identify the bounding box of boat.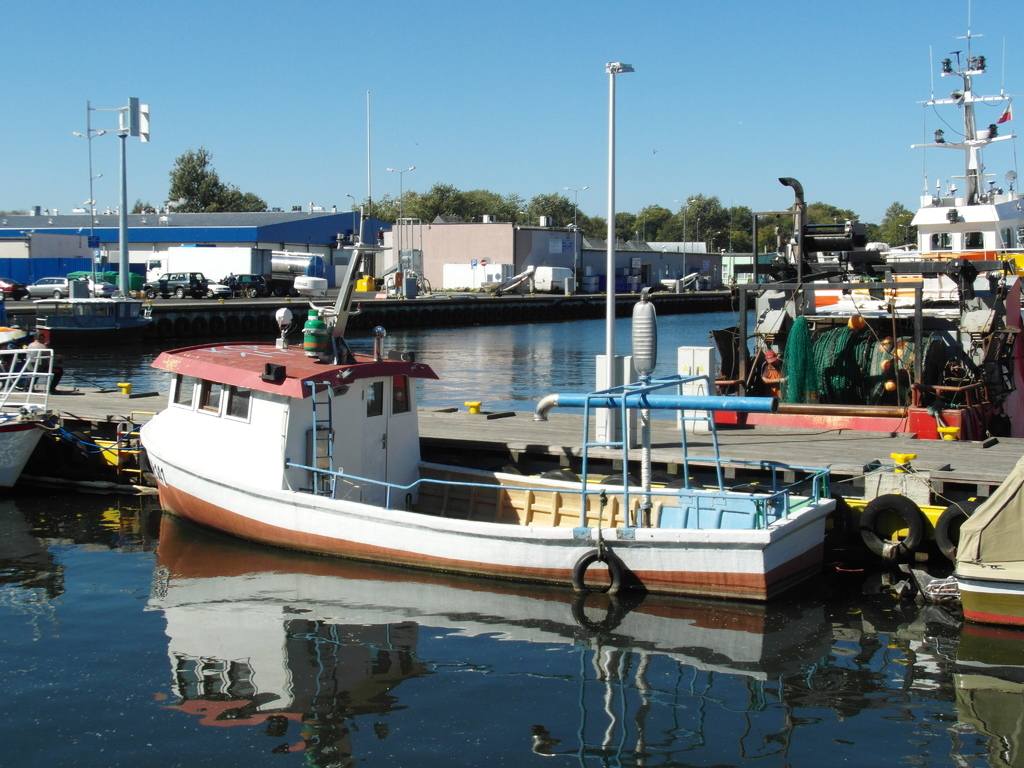
Rect(929, 448, 1023, 630).
